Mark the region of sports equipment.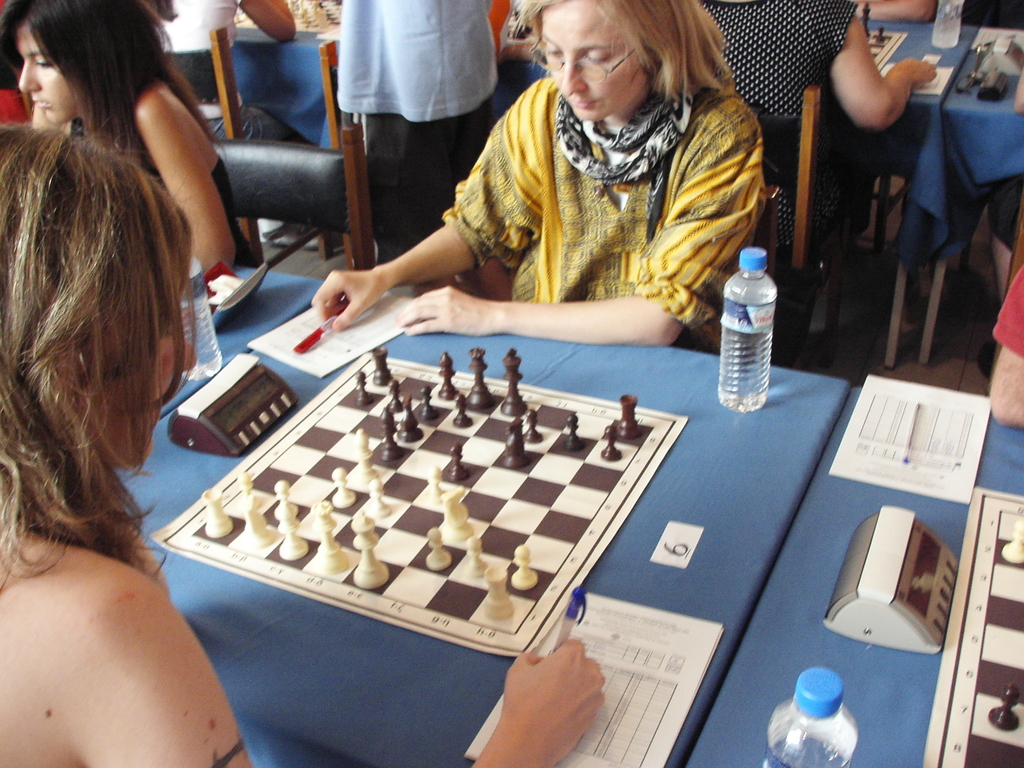
Region: [917,486,1023,767].
